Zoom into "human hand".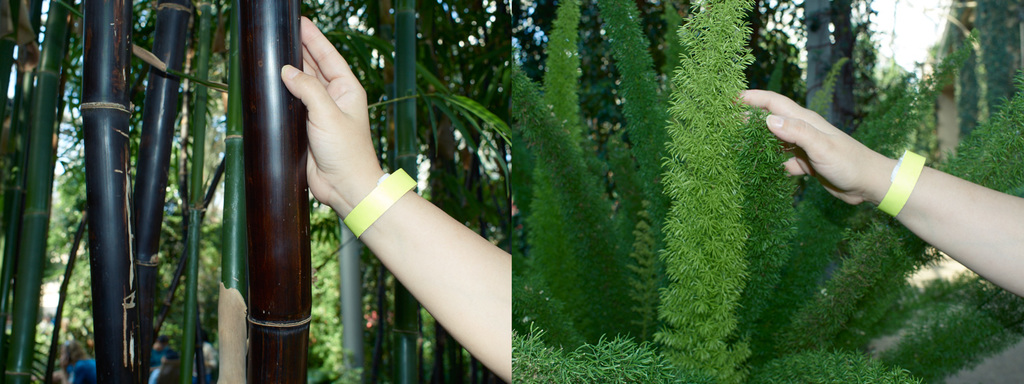
Zoom target: {"left": 763, "top": 85, "right": 921, "bottom": 209}.
